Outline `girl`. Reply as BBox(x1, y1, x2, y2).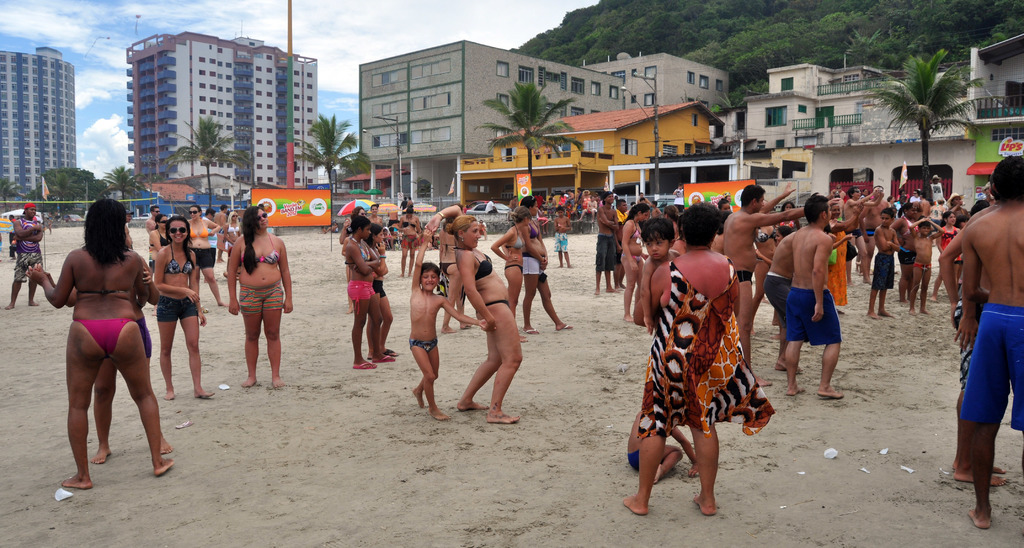
BBox(488, 202, 529, 344).
